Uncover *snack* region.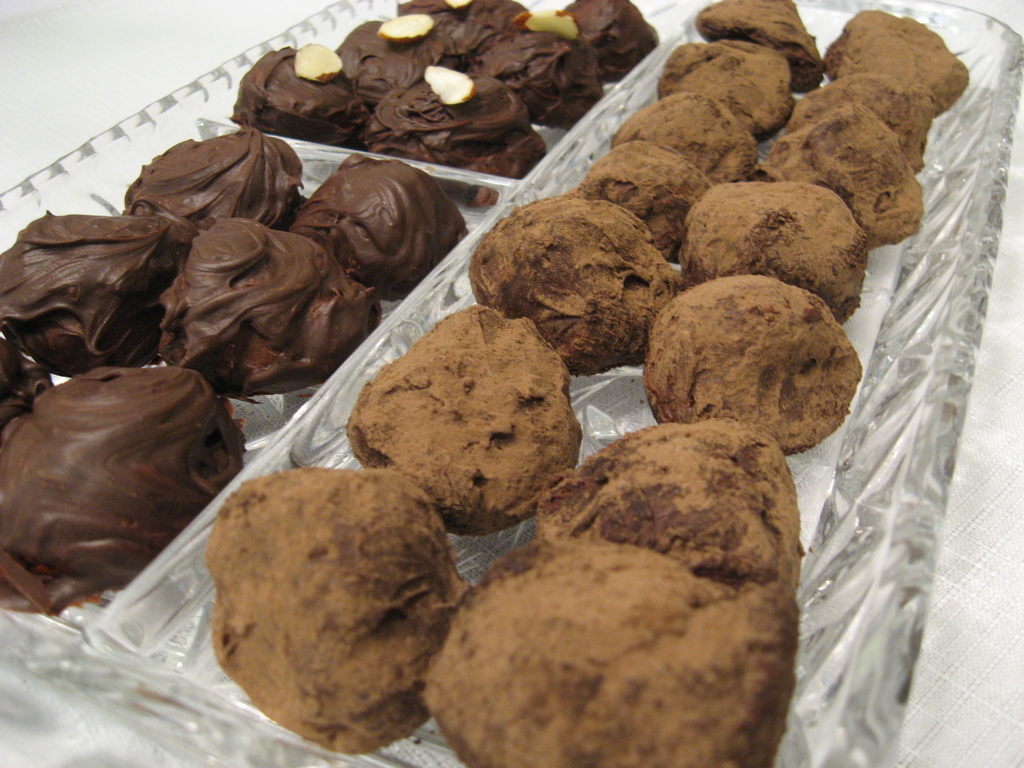
Uncovered: <region>420, 542, 794, 763</region>.
